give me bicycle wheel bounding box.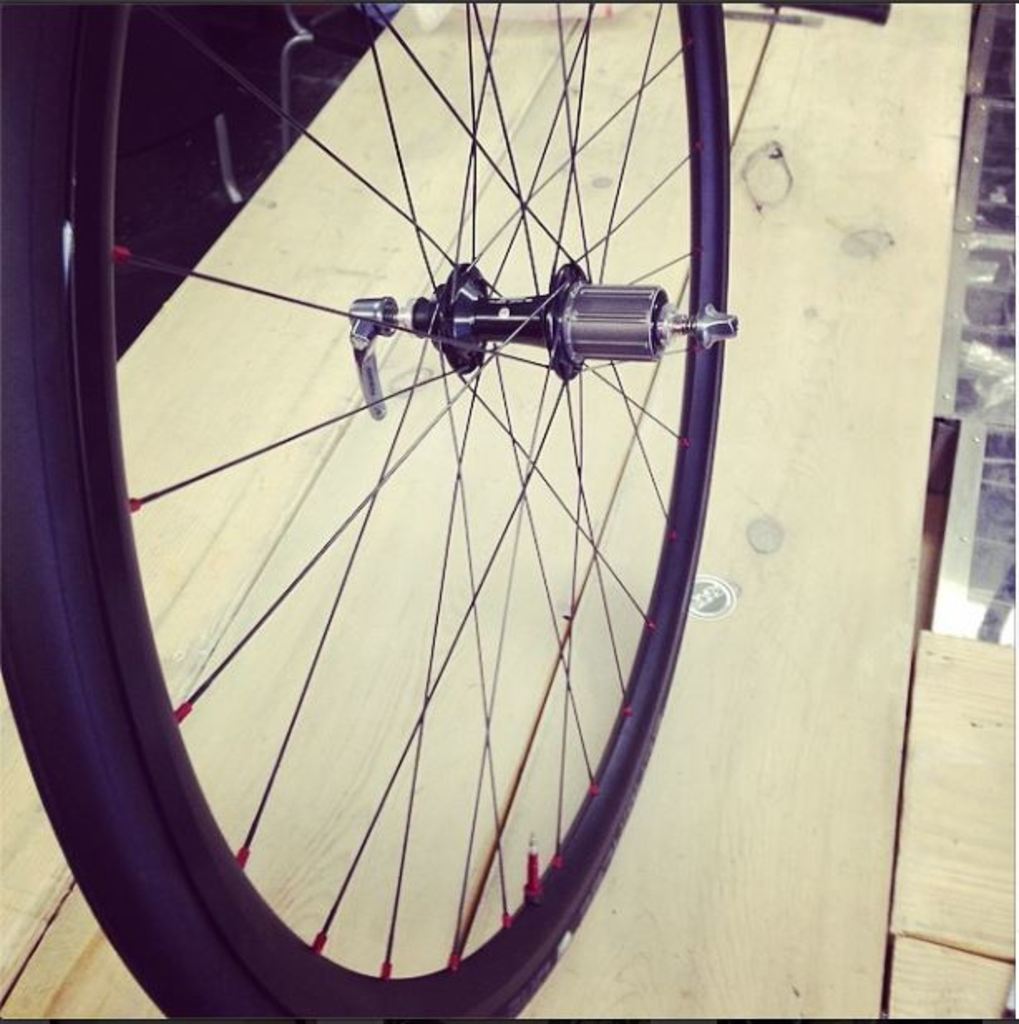
pyautogui.locateOnScreen(0, 0, 735, 1022).
